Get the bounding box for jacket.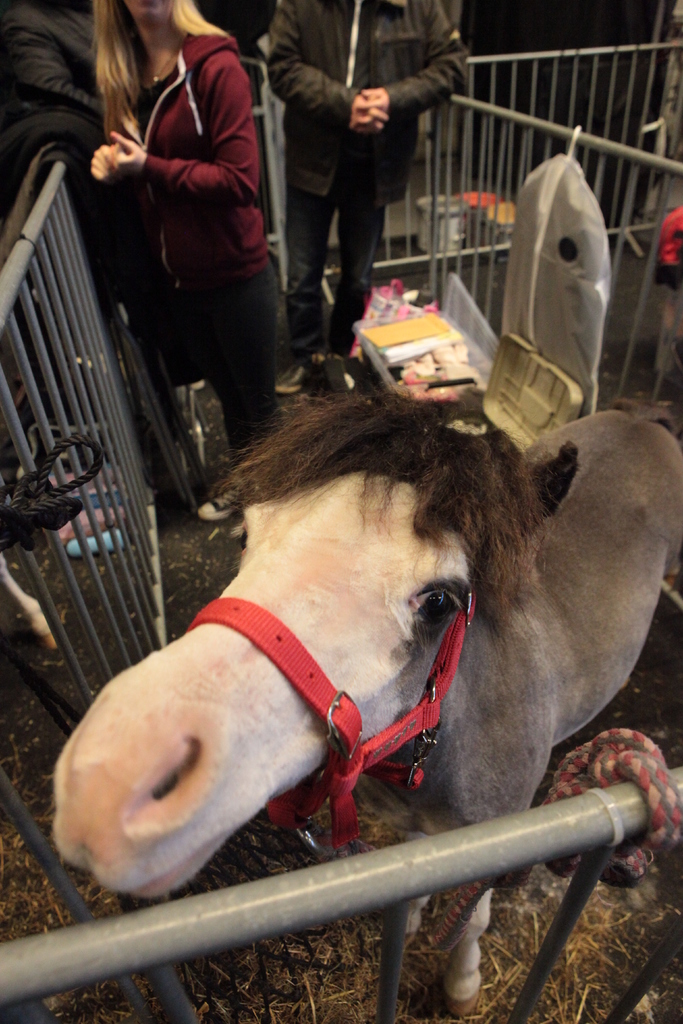
x1=0 y1=0 x2=106 y2=130.
